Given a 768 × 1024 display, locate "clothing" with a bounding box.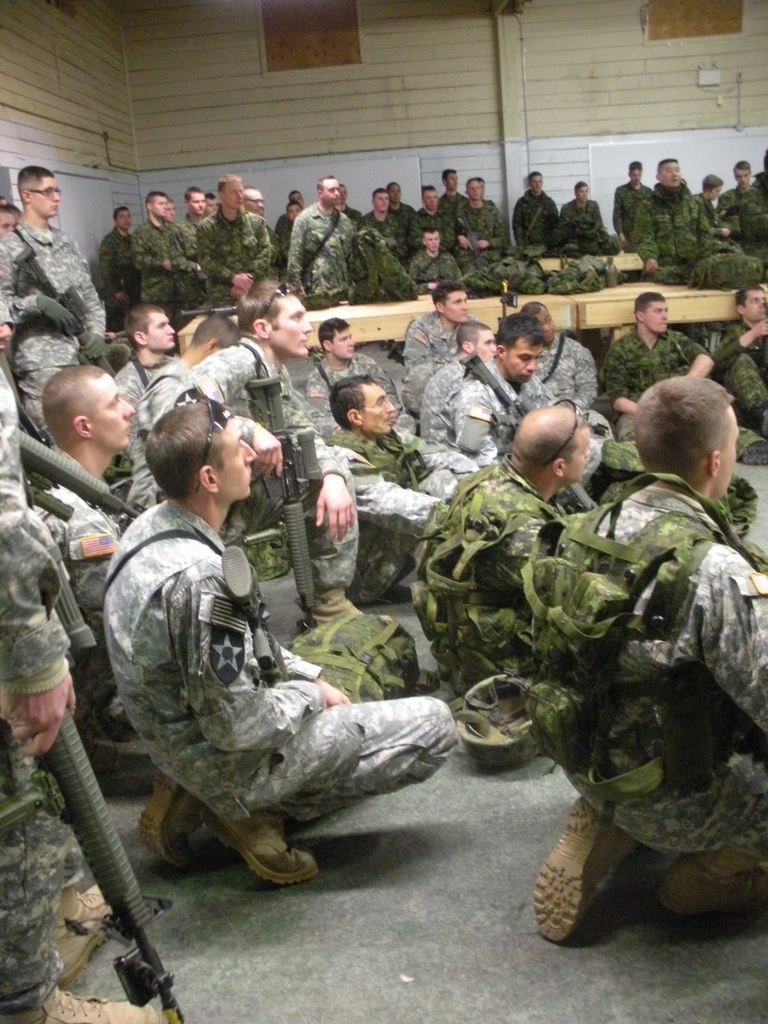
Located: [517, 332, 625, 428].
